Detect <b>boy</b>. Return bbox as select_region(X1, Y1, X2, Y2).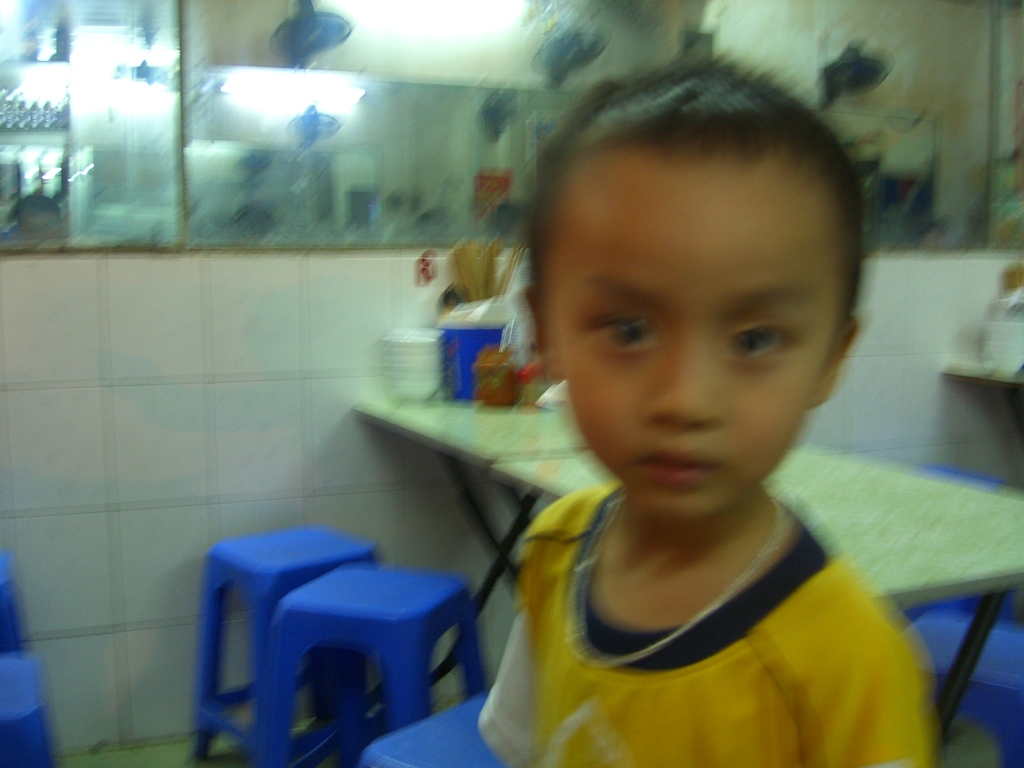
select_region(475, 51, 943, 767).
